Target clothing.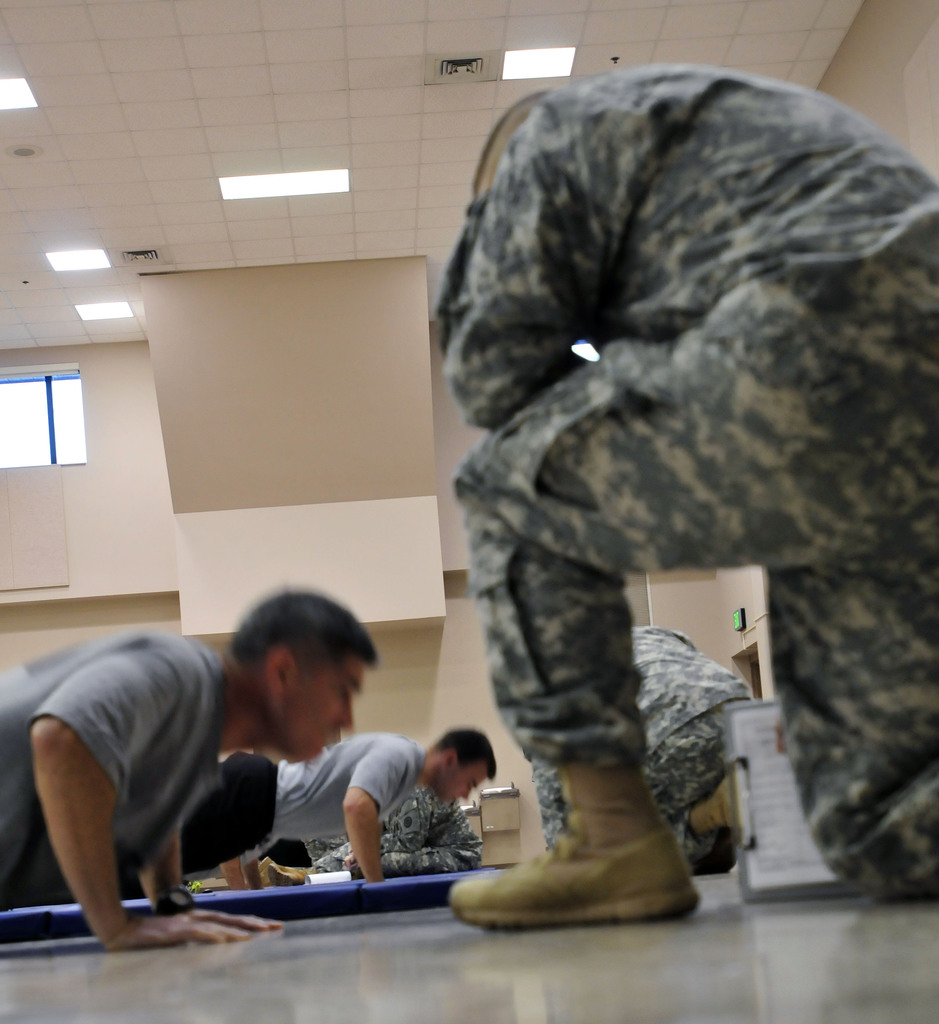
Target region: (182, 728, 422, 879).
